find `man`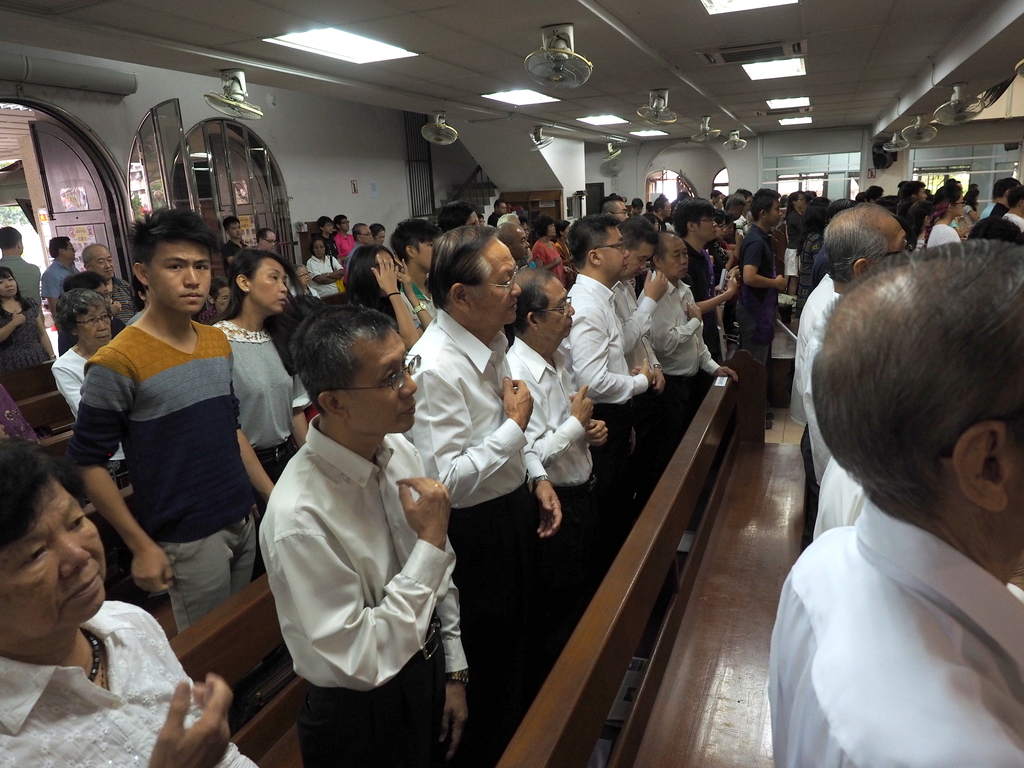
x1=615, y1=218, x2=676, y2=462
